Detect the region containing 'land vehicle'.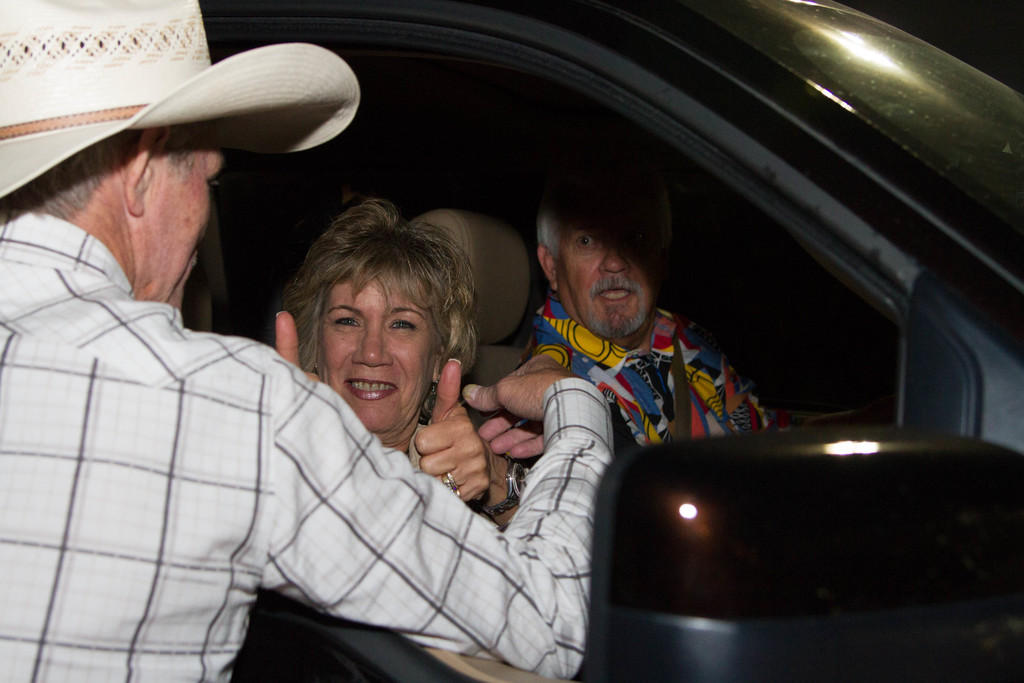
rect(0, 0, 1023, 653).
